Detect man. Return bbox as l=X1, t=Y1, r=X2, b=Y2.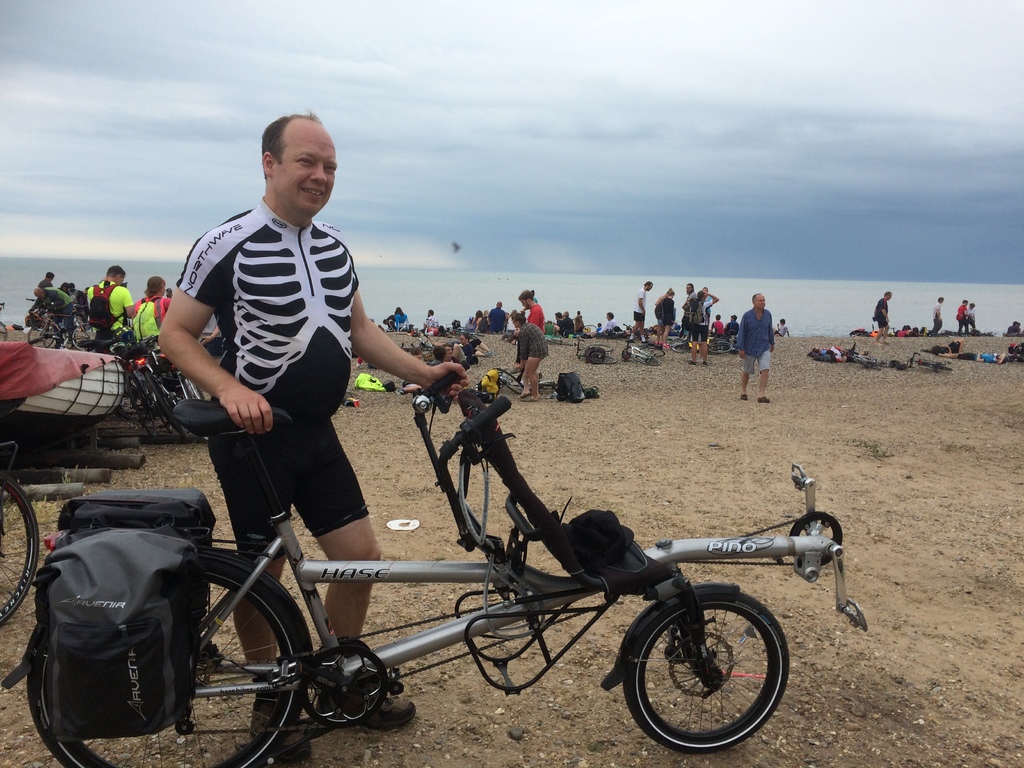
l=927, t=297, r=944, b=335.
